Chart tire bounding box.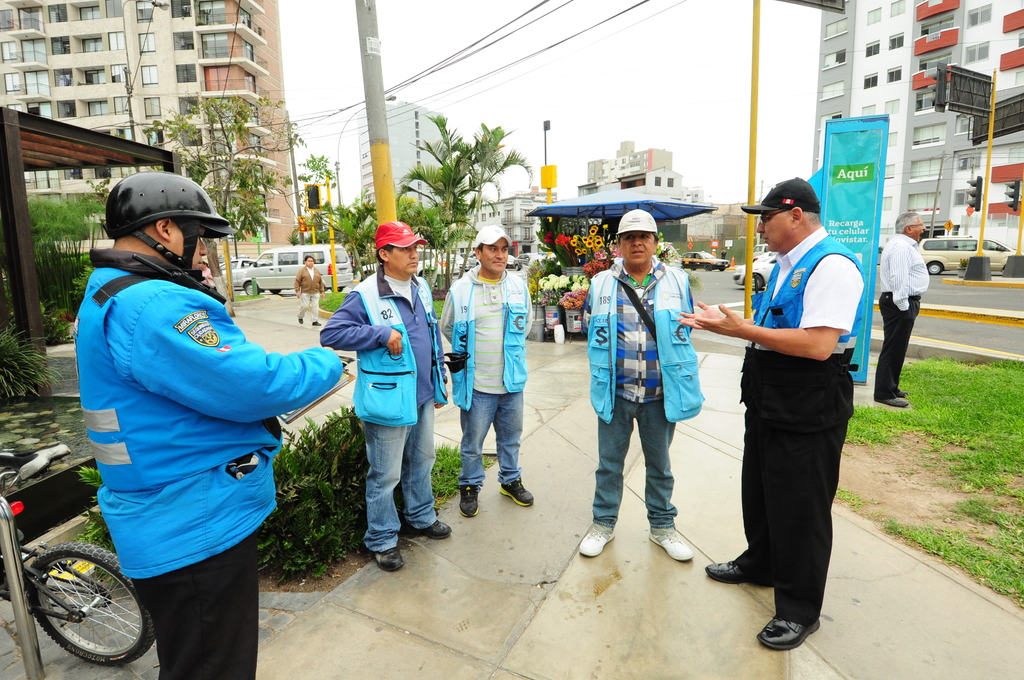
Charted: x1=745, y1=273, x2=766, y2=293.
